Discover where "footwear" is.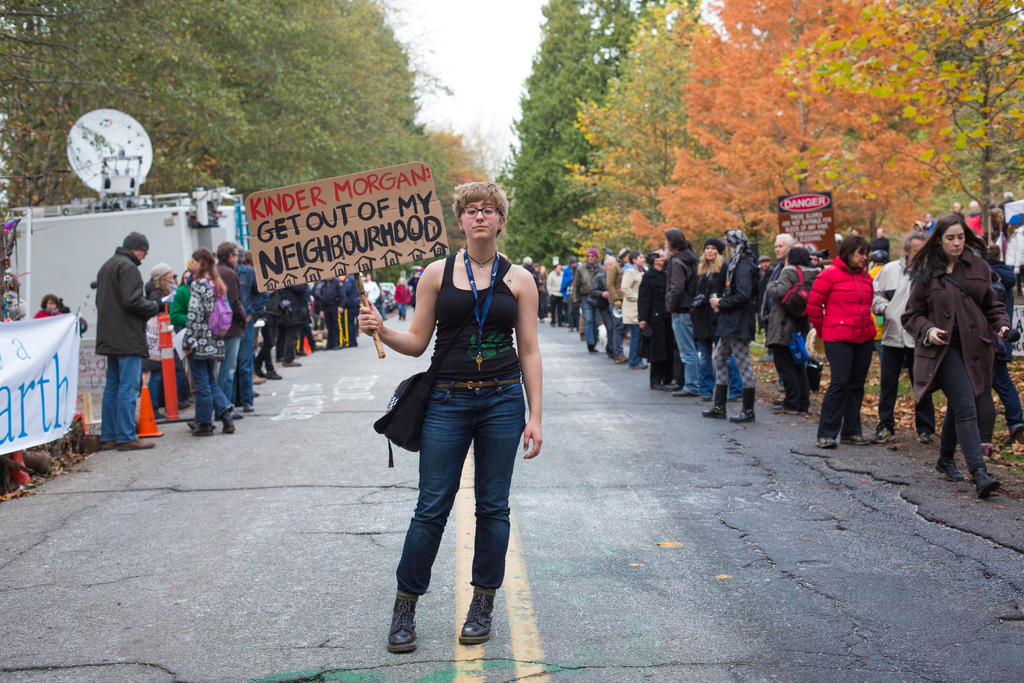
Discovered at [934, 457, 965, 482].
